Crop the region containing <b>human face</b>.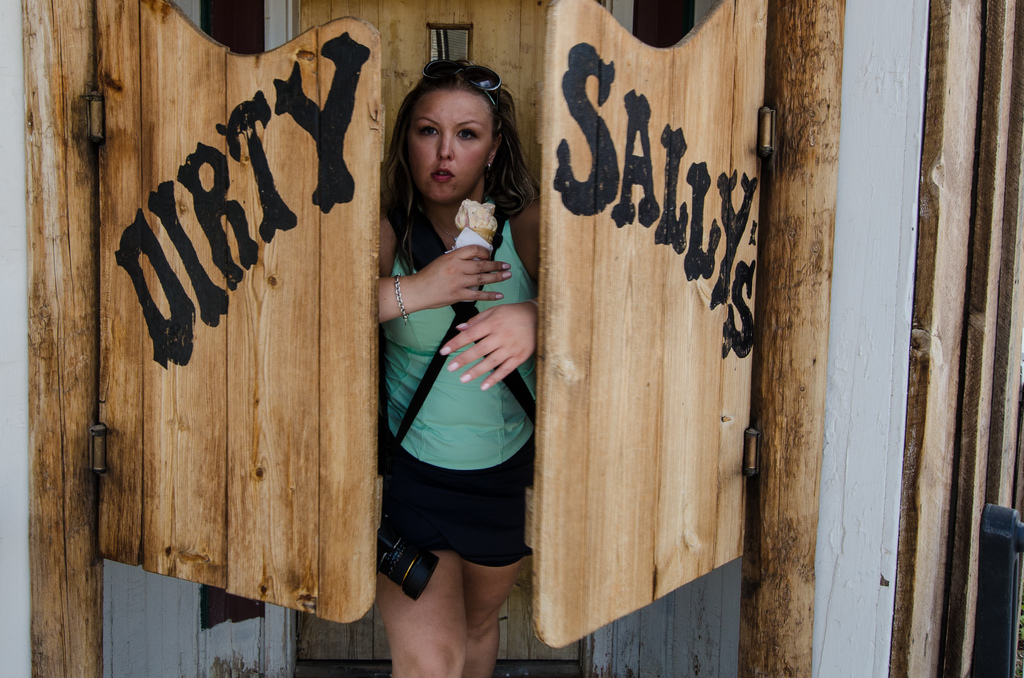
Crop region: (400, 89, 493, 206).
